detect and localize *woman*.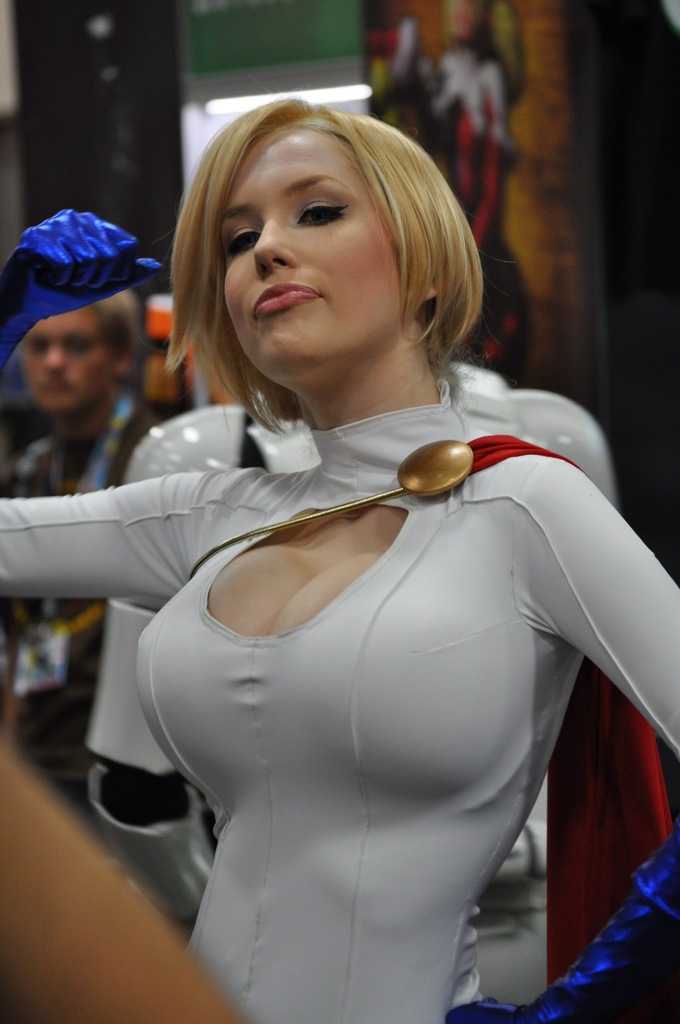
Localized at locate(0, 101, 679, 1012).
